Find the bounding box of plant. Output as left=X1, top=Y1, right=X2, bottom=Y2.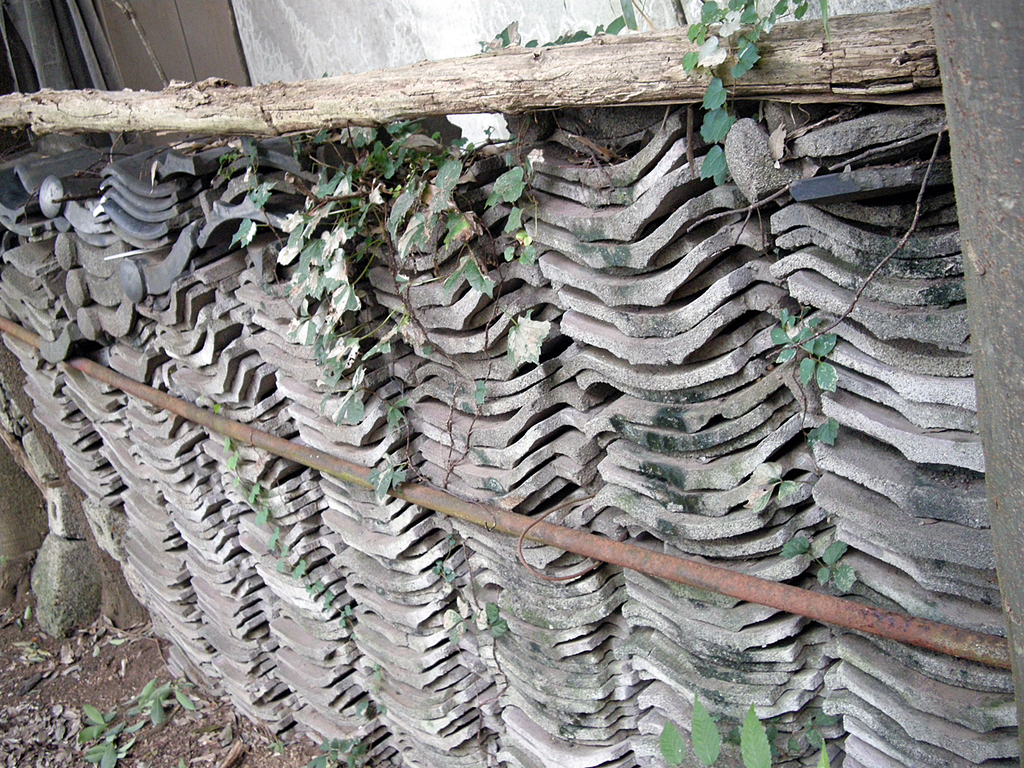
left=654, top=692, right=834, bottom=767.
